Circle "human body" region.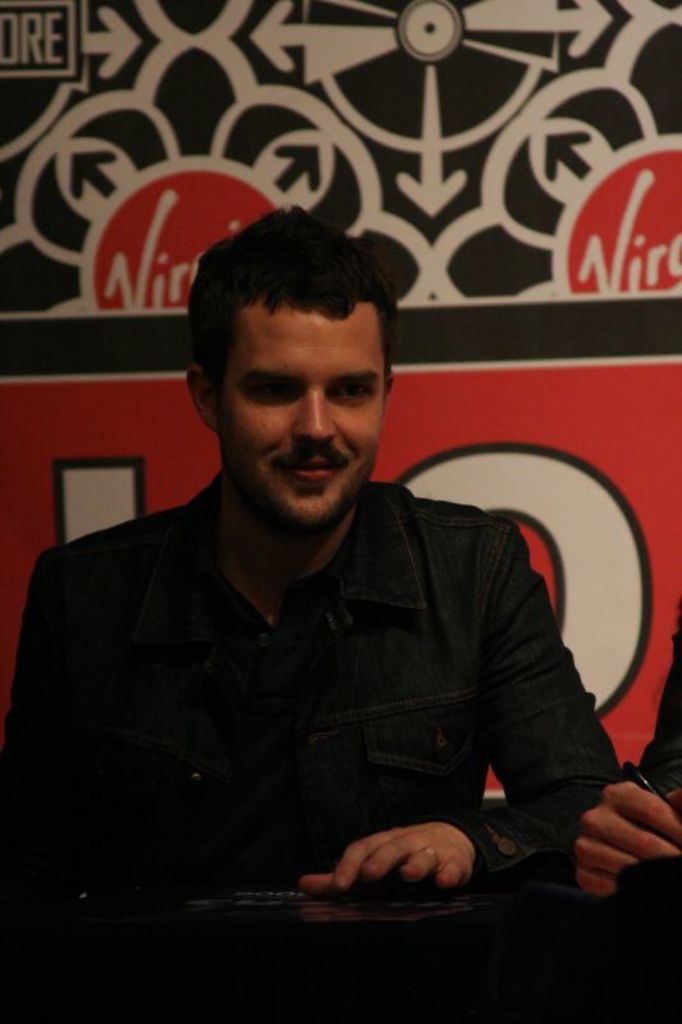
Region: <region>22, 283, 650, 929</region>.
